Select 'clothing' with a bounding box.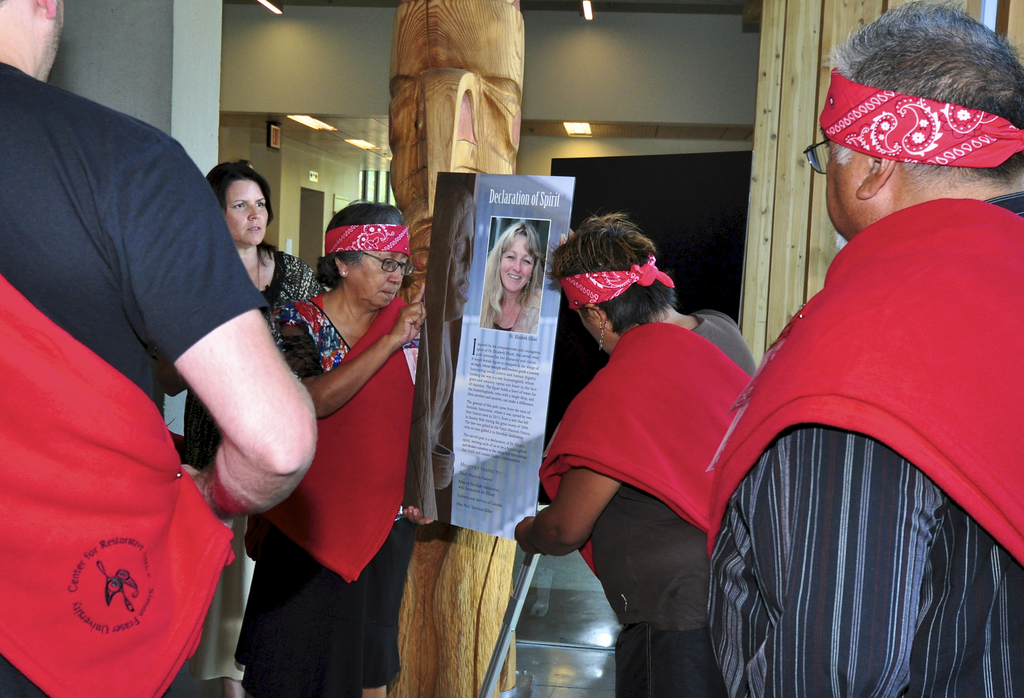
(x1=482, y1=286, x2=525, y2=336).
